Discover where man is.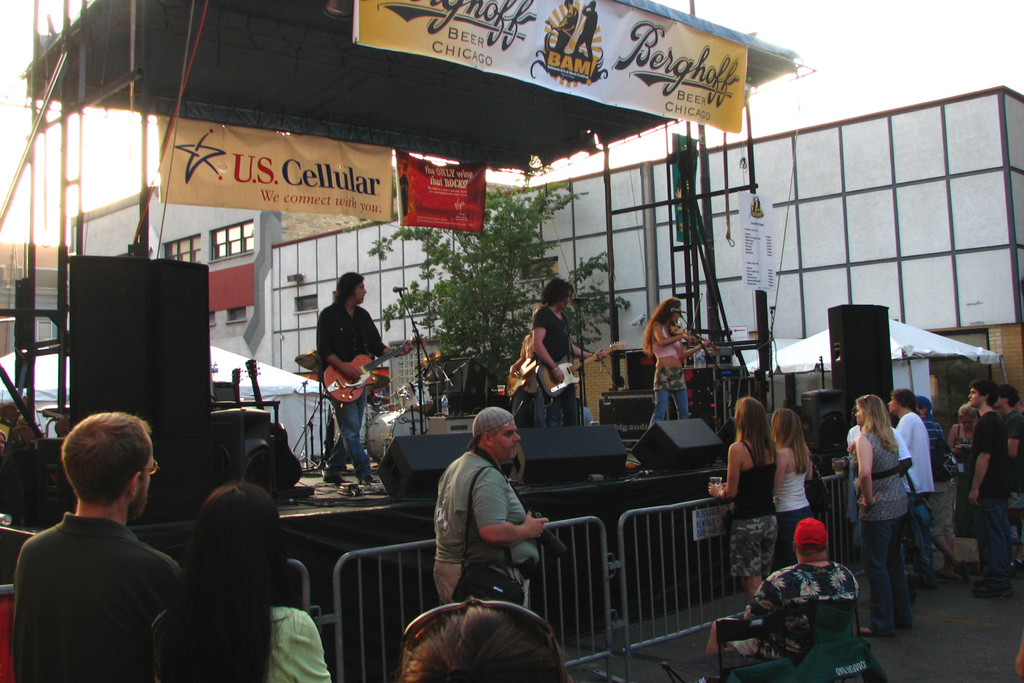
Discovered at crop(315, 270, 423, 486).
